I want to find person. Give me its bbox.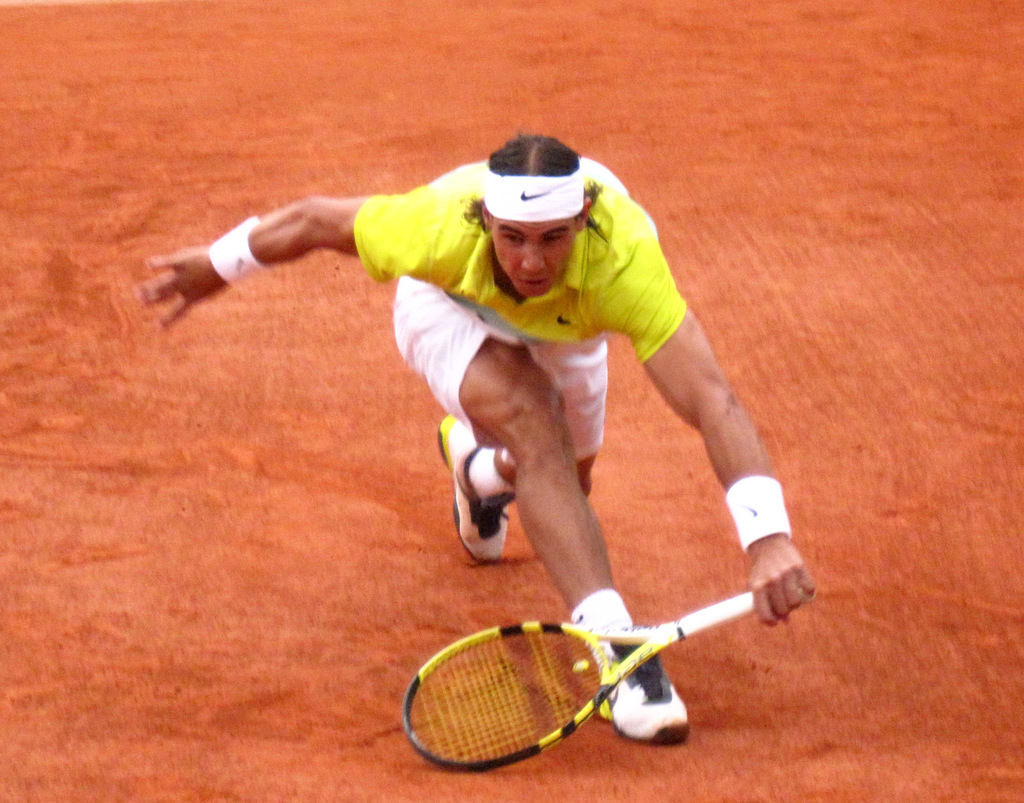
bbox(209, 134, 777, 746).
